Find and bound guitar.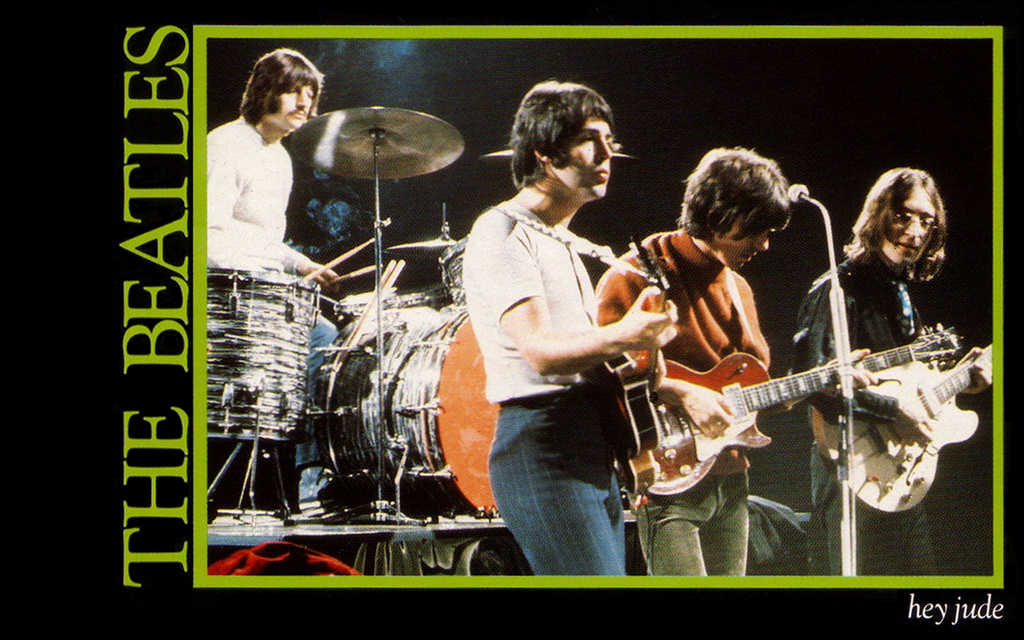
Bound: (left=580, top=235, right=676, bottom=458).
